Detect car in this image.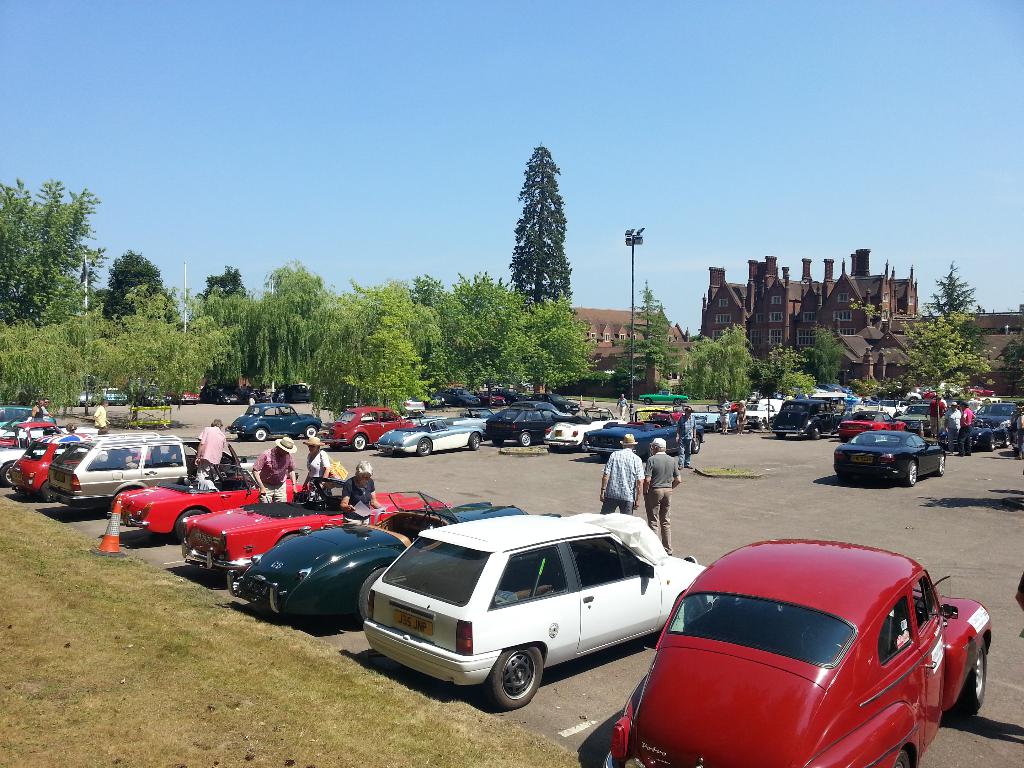
Detection: x1=600 y1=534 x2=990 y2=767.
